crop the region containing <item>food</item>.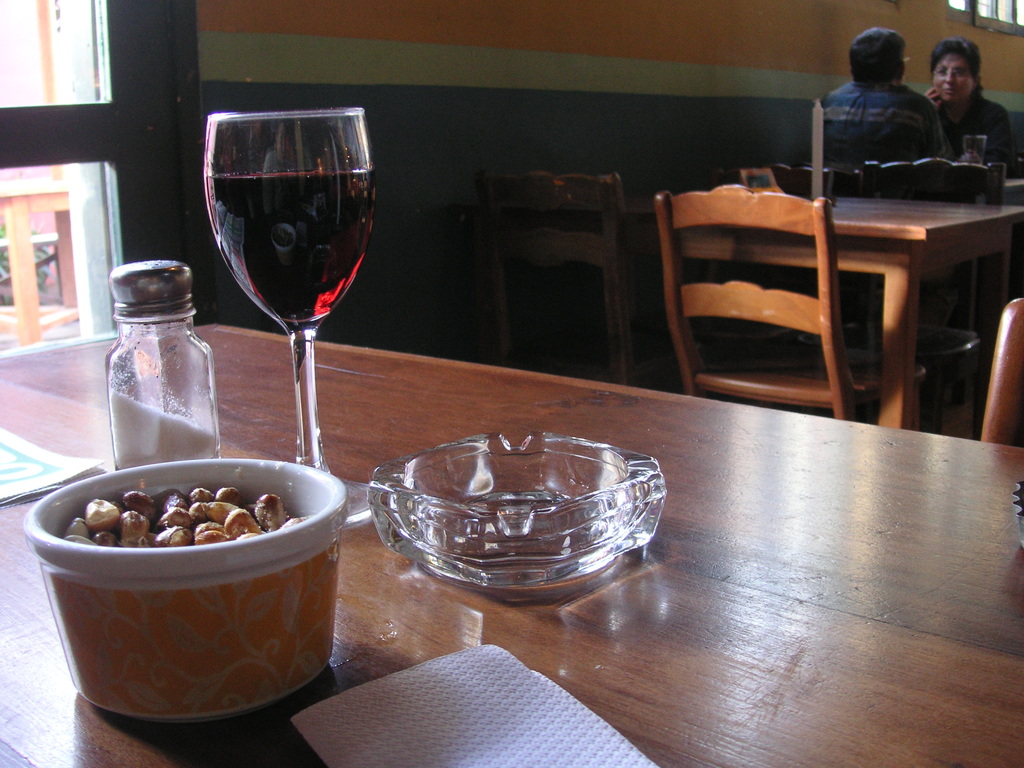
Crop region: left=27, top=465, right=324, bottom=611.
